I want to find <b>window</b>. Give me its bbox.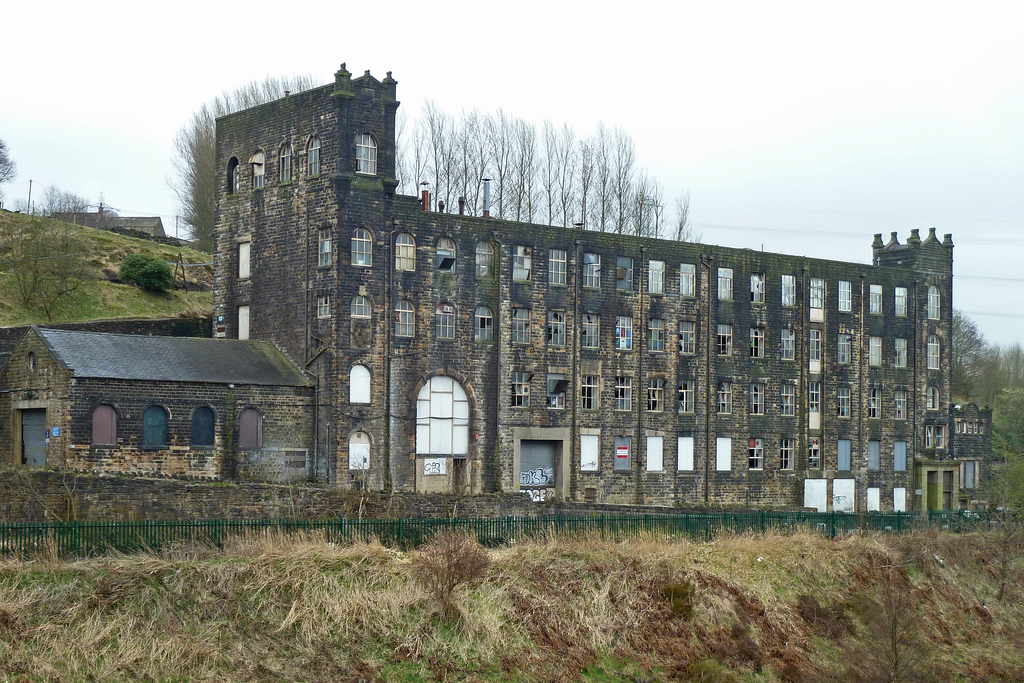
select_region(232, 233, 254, 278).
